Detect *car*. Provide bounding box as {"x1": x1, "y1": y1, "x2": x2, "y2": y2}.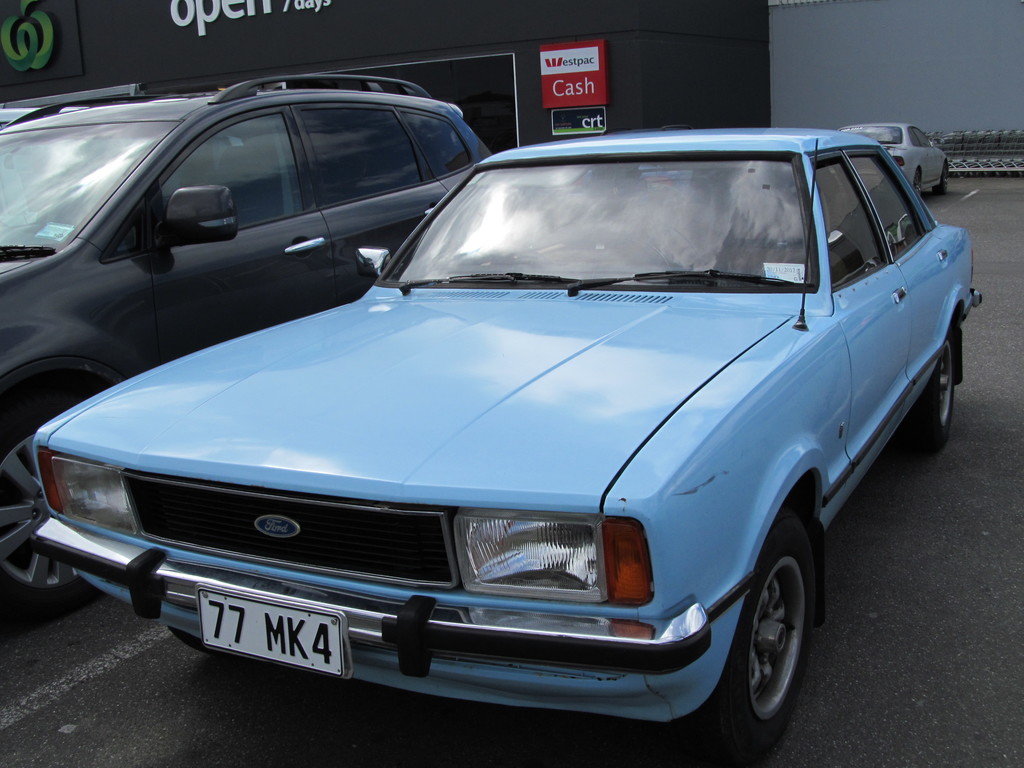
{"x1": 36, "y1": 127, "x2": 982, "y2": 740}.
